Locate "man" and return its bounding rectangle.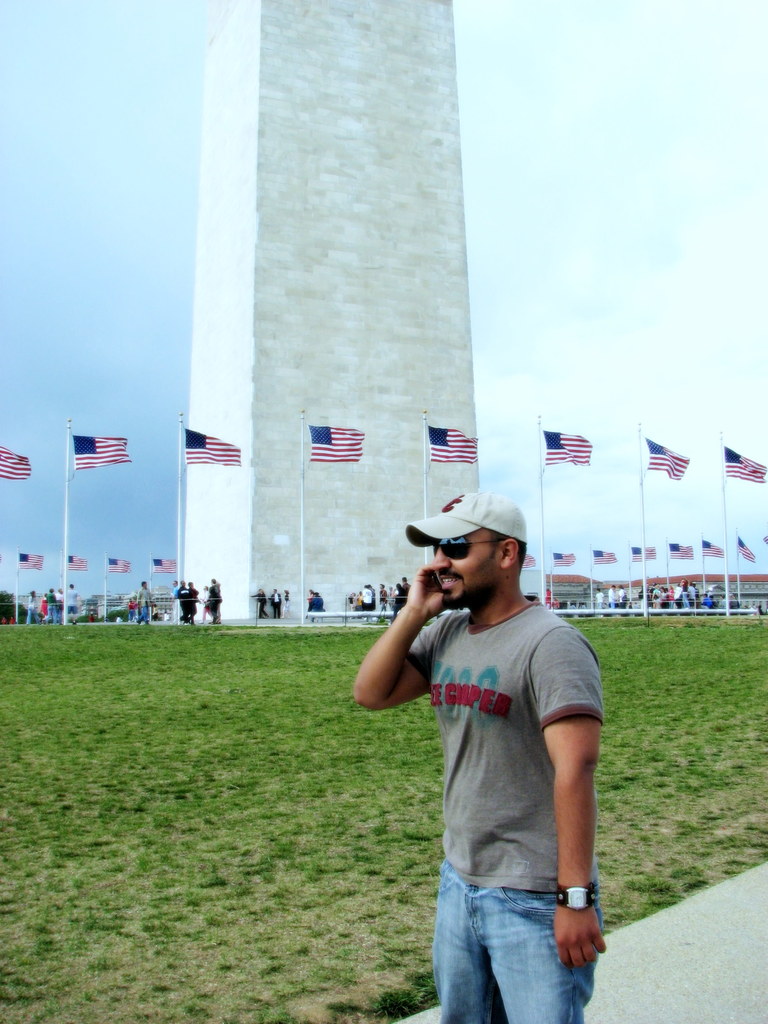
region(360, 582, 373, 610).
